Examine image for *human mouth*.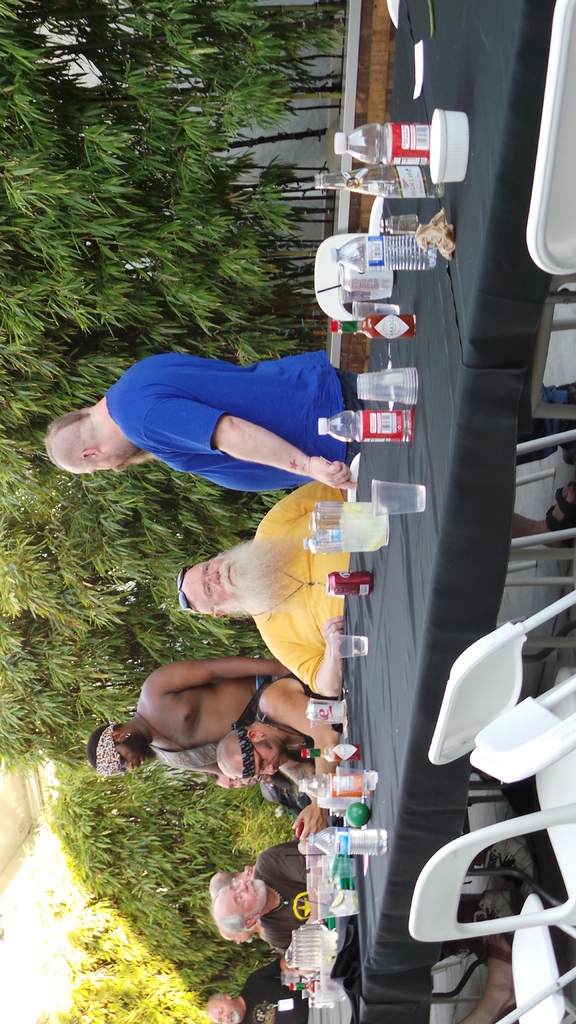
Examination result: [left=221, top=562, right=235, bottom=588].
